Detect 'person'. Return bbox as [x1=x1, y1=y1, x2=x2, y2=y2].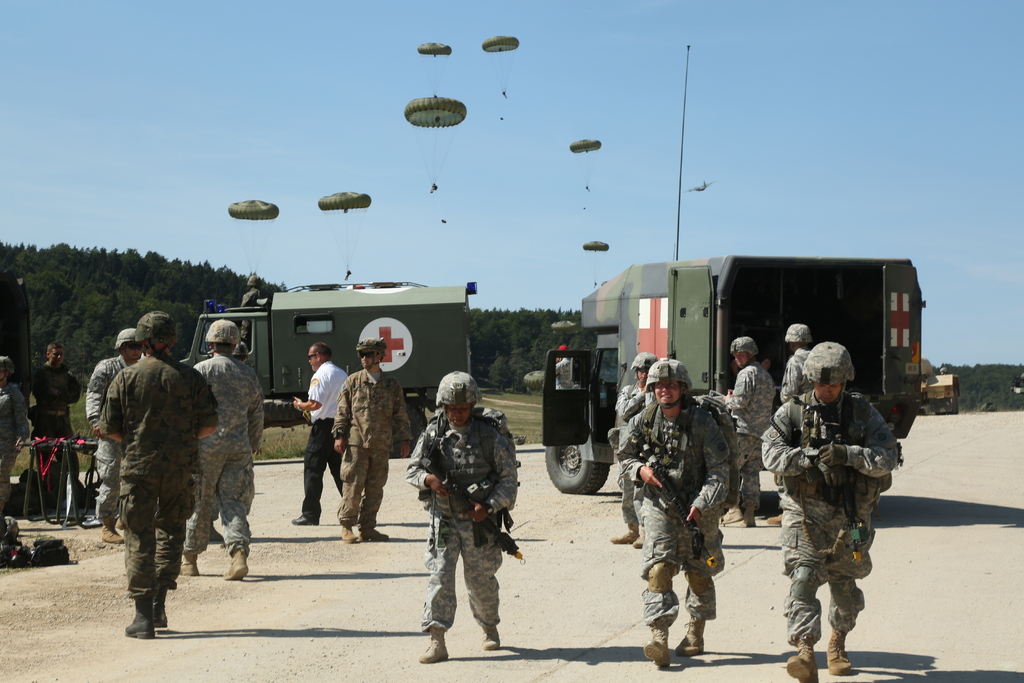
[x1=31, y1=342, x2=84, y2=500].
